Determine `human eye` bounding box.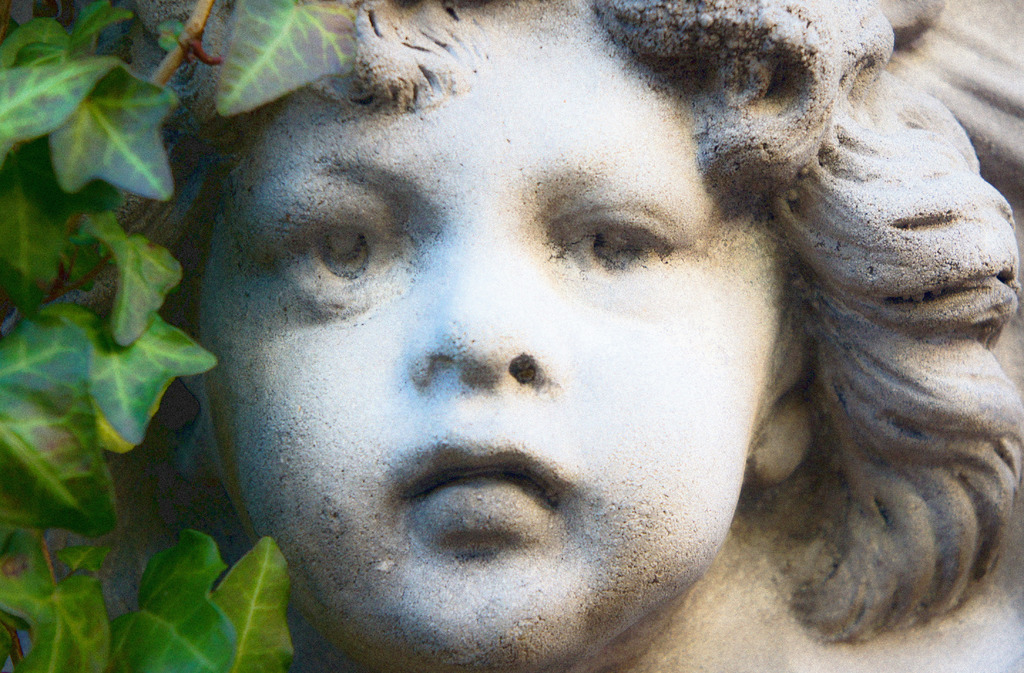
Determined: 561,222,705,291.
